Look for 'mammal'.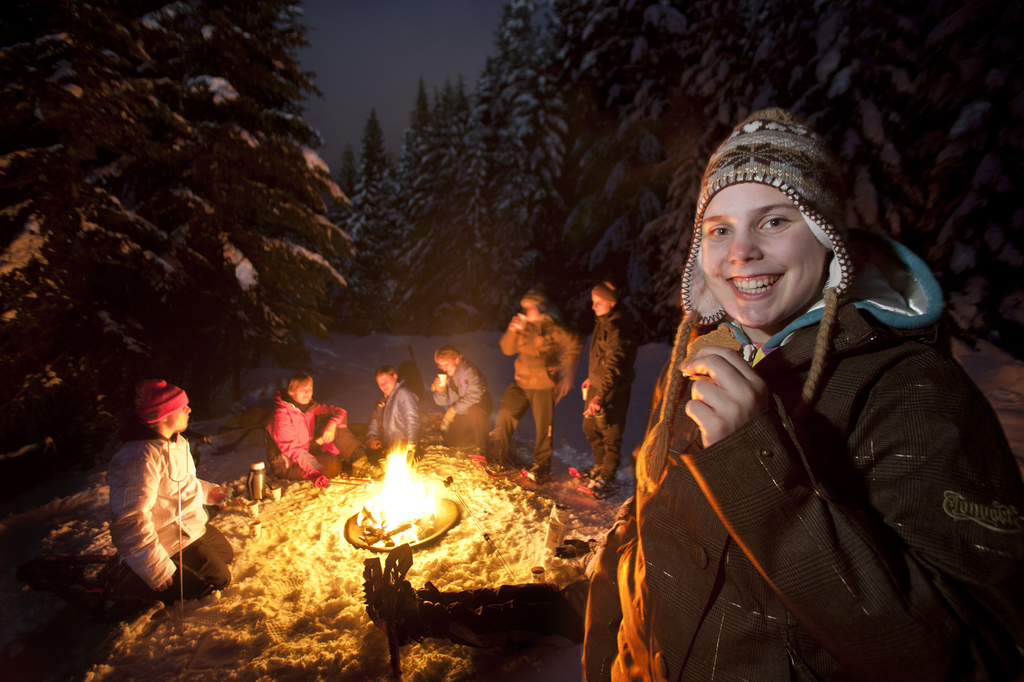
Found: [left=86, top=384, right=214, bottom=587].
